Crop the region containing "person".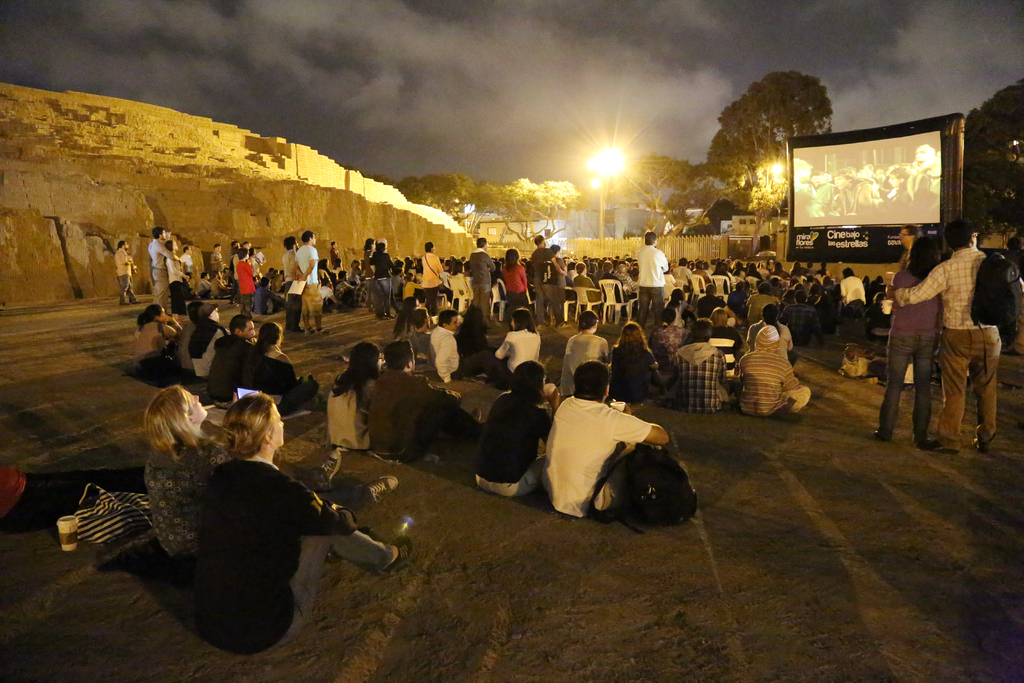
Crop region: x1=817, y1=170, x2=840, y2=208.
